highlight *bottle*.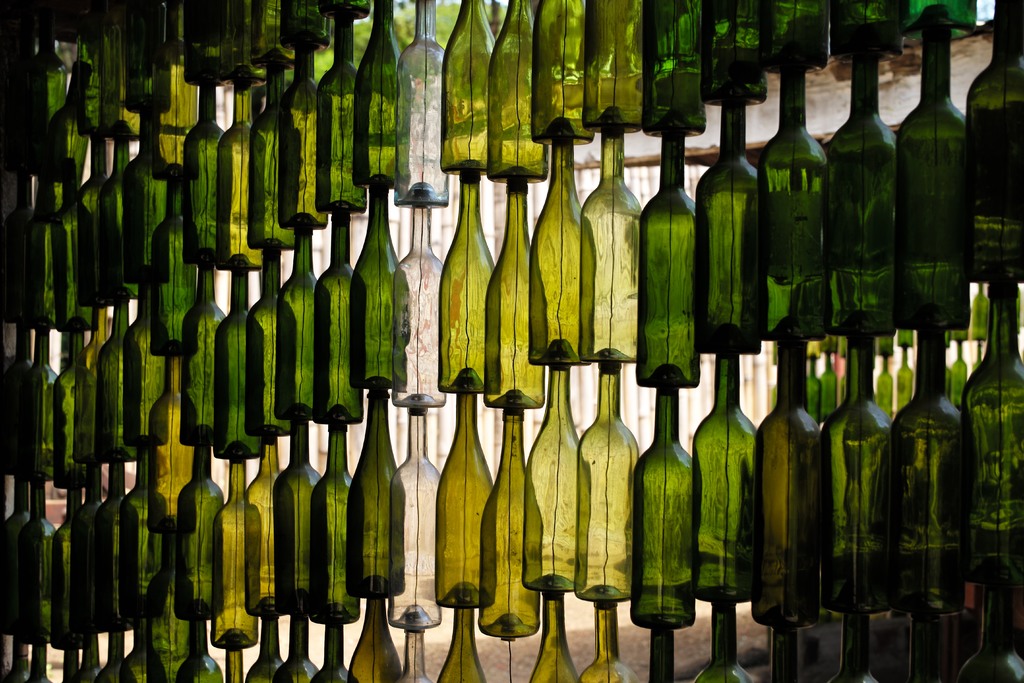
Highlighted region: 106,457,183,636.
